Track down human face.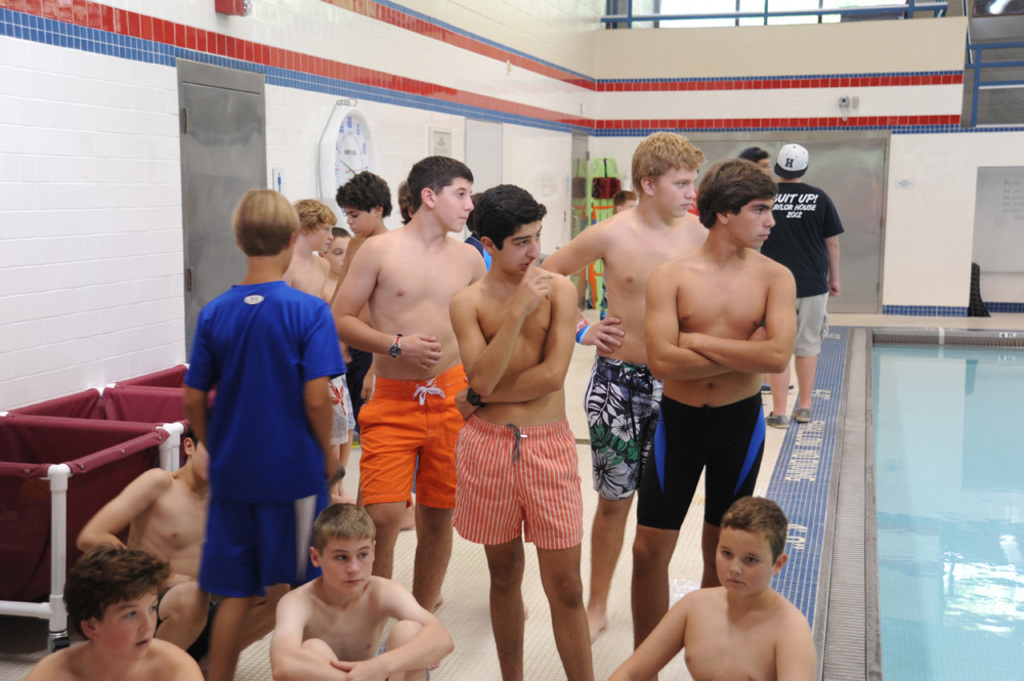
Tracked to [500, 220, 541, 276].
